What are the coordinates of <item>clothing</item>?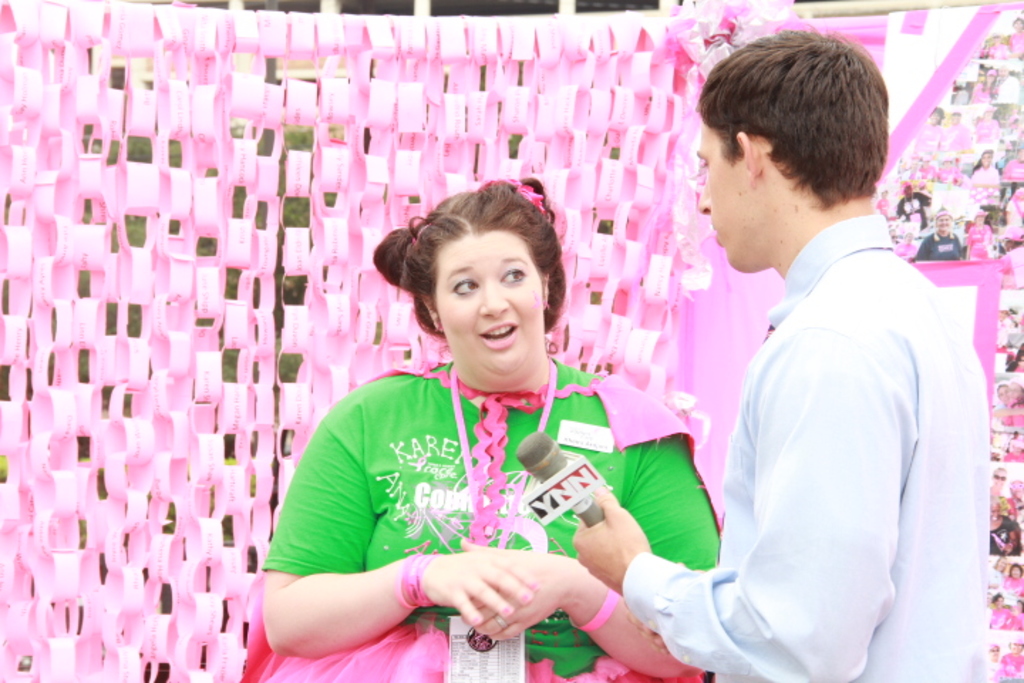
(x1=1001, y1=569, x2=1023, y2=595).
